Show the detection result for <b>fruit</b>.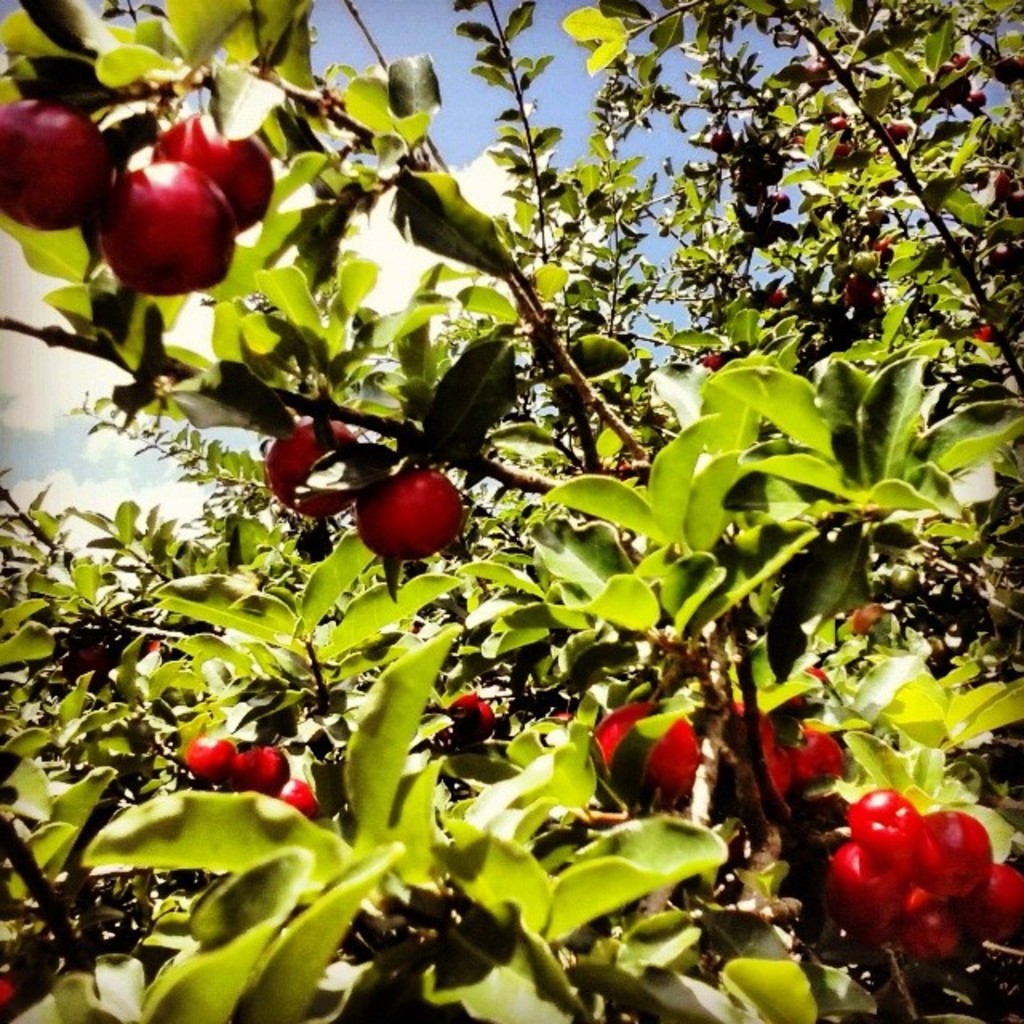
l=261, t=416, r=360, b=522.
